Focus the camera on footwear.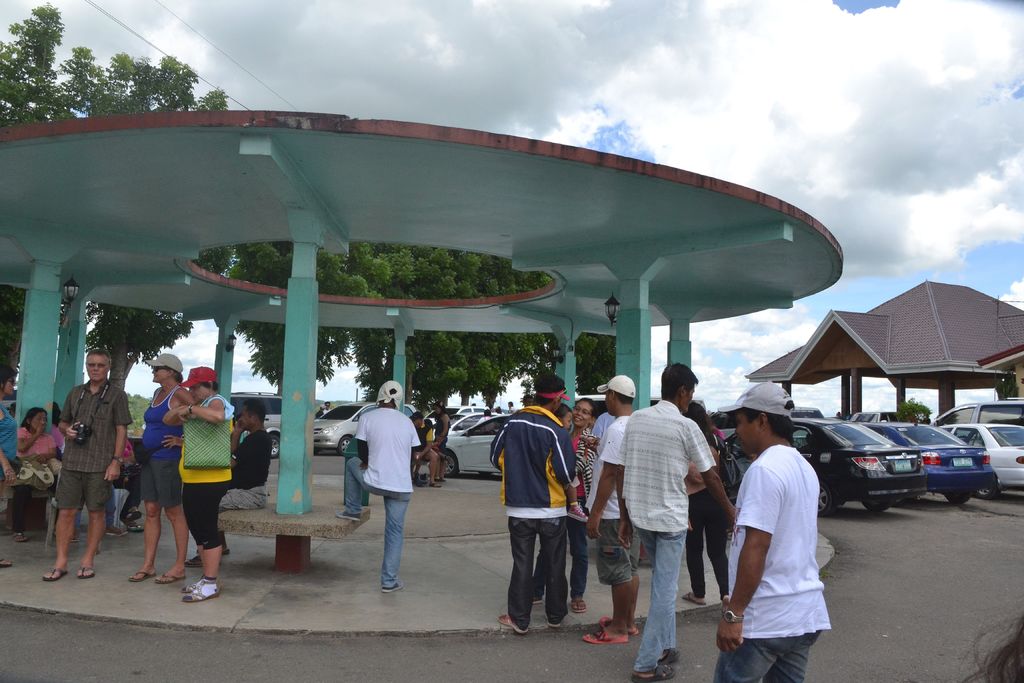
Focus region: bbox=[127, 570, 156, 582].
